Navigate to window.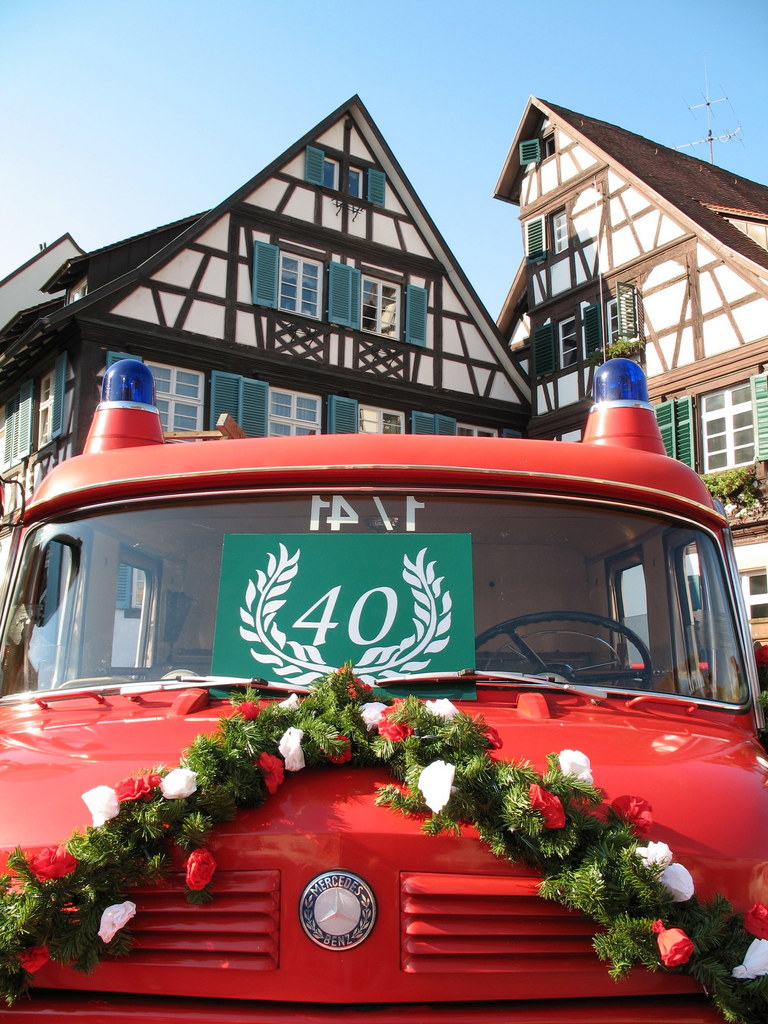
Navigation target: {"left": 278, "top": 254, "right": 327, "bottom": 314}.
